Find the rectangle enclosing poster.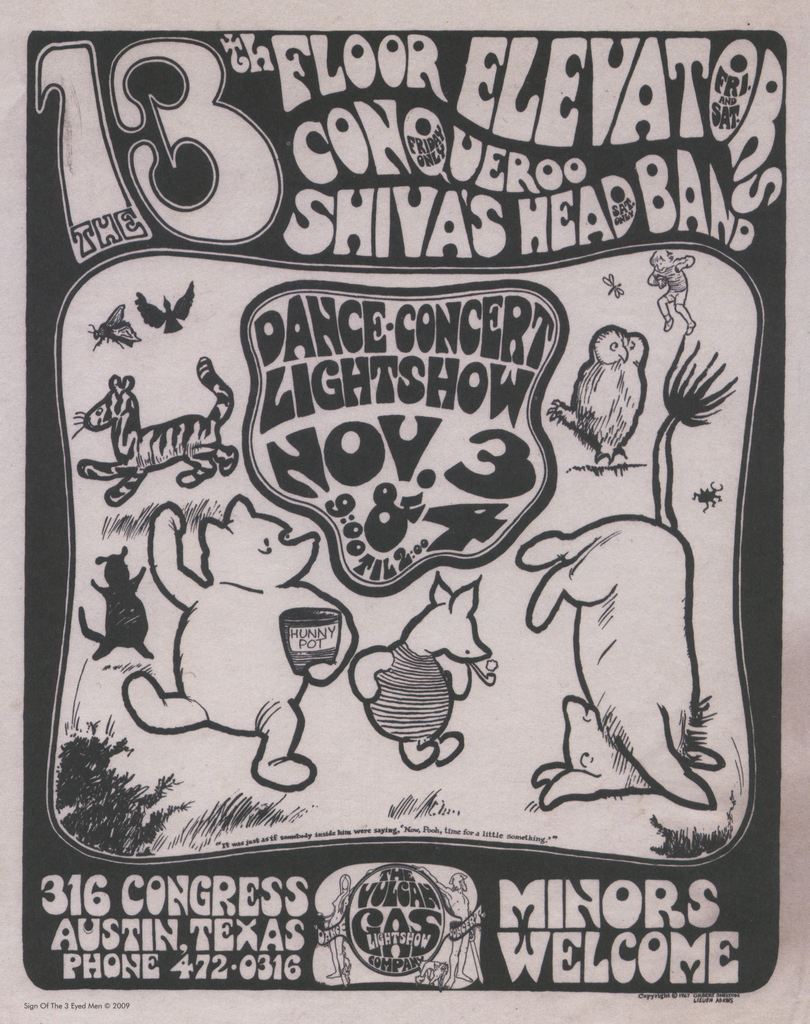
<bbox>0, 0, 809, 1023</bbox>.
